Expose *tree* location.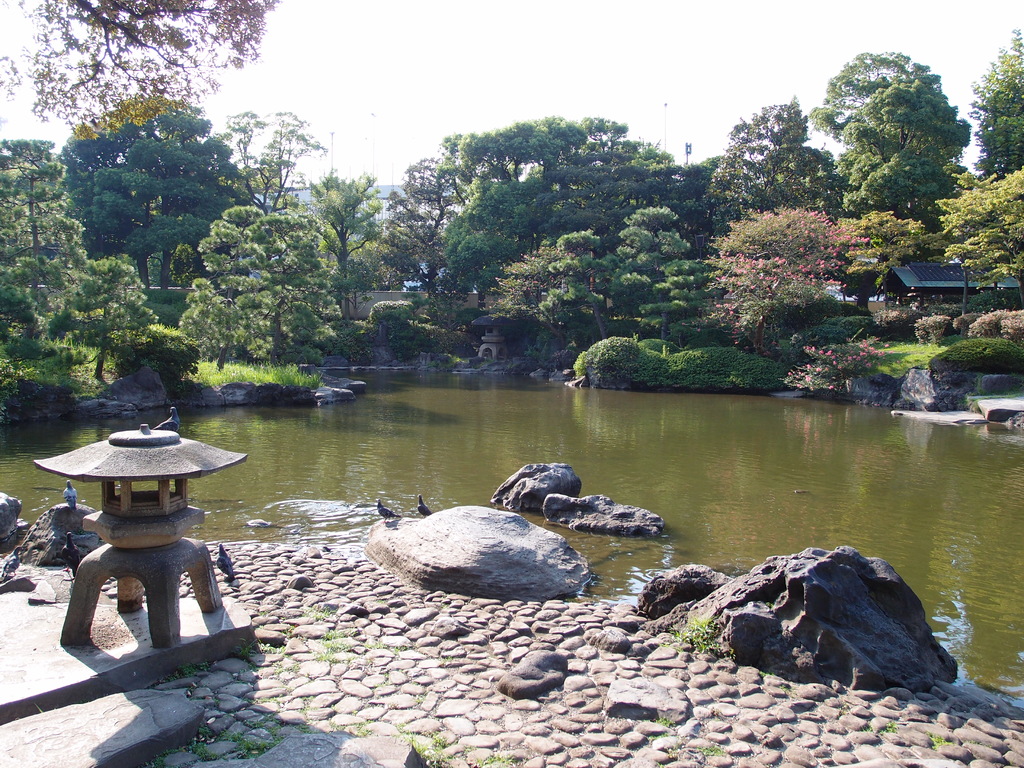
Exposed at box(819, 40, 975, 241).
